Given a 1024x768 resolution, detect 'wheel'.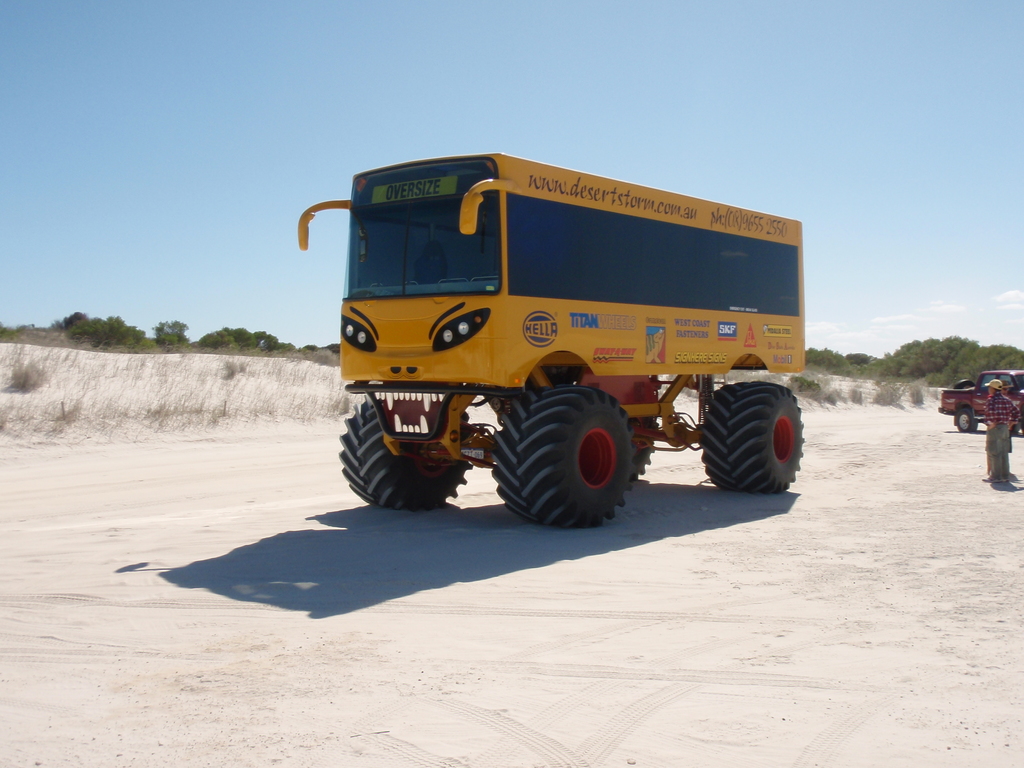
<region>953, 380, 976, 391</region>.
